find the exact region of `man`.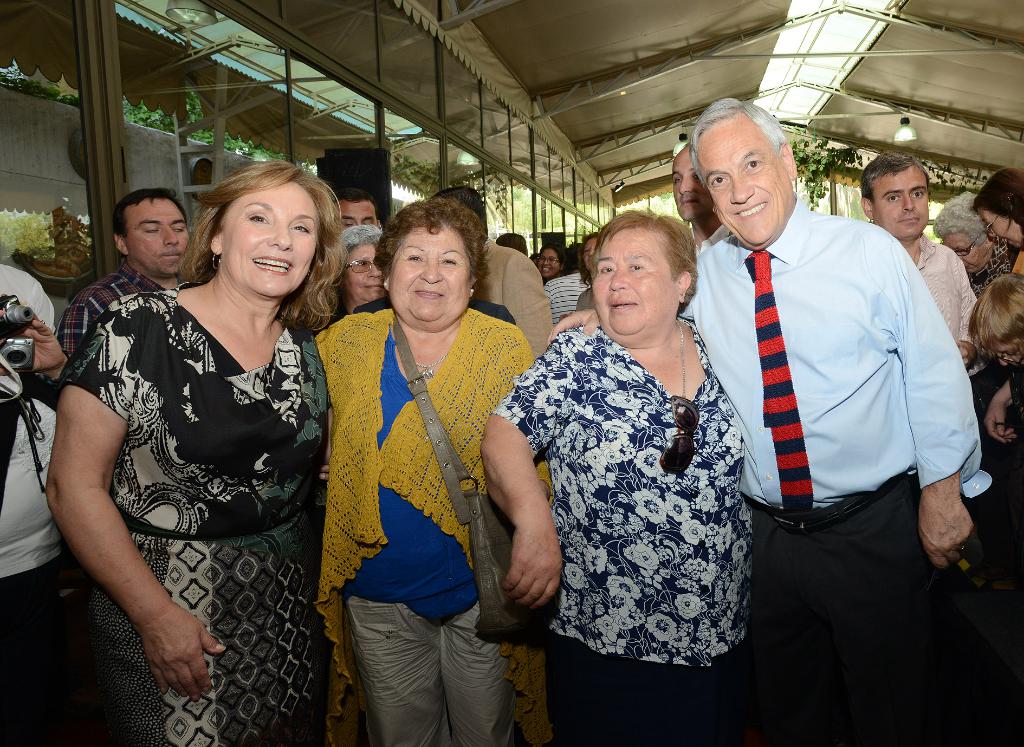
Exact region: bbox=(664, 136, 713, 239).
